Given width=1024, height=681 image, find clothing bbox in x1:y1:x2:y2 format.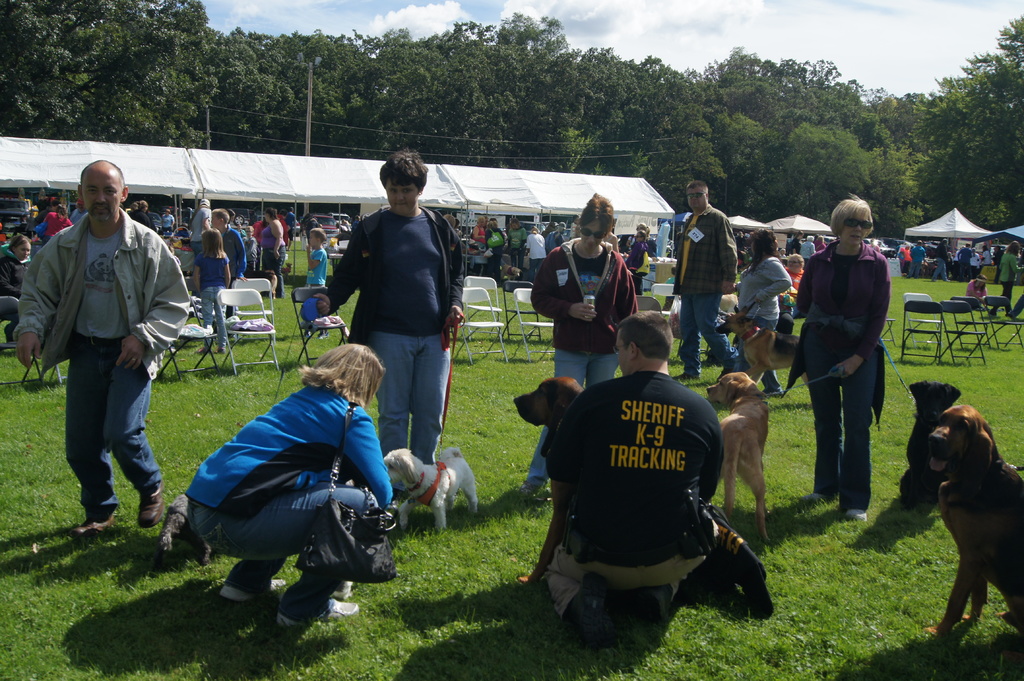
161:213:173:234.
